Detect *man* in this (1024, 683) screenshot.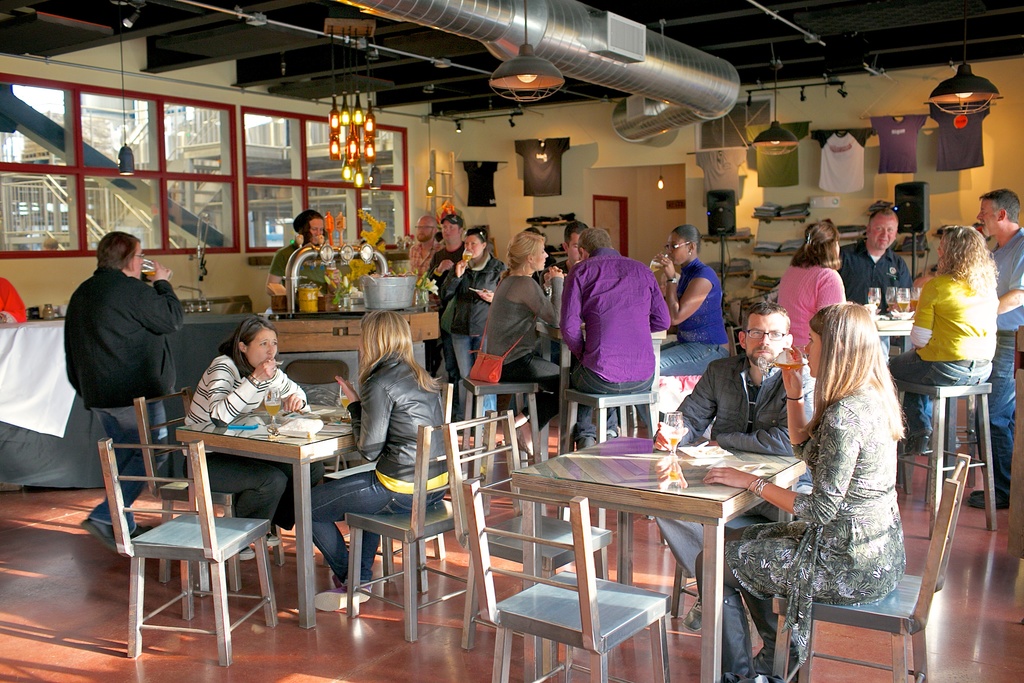
Detection: bbox(426, 213, 466, 400).
